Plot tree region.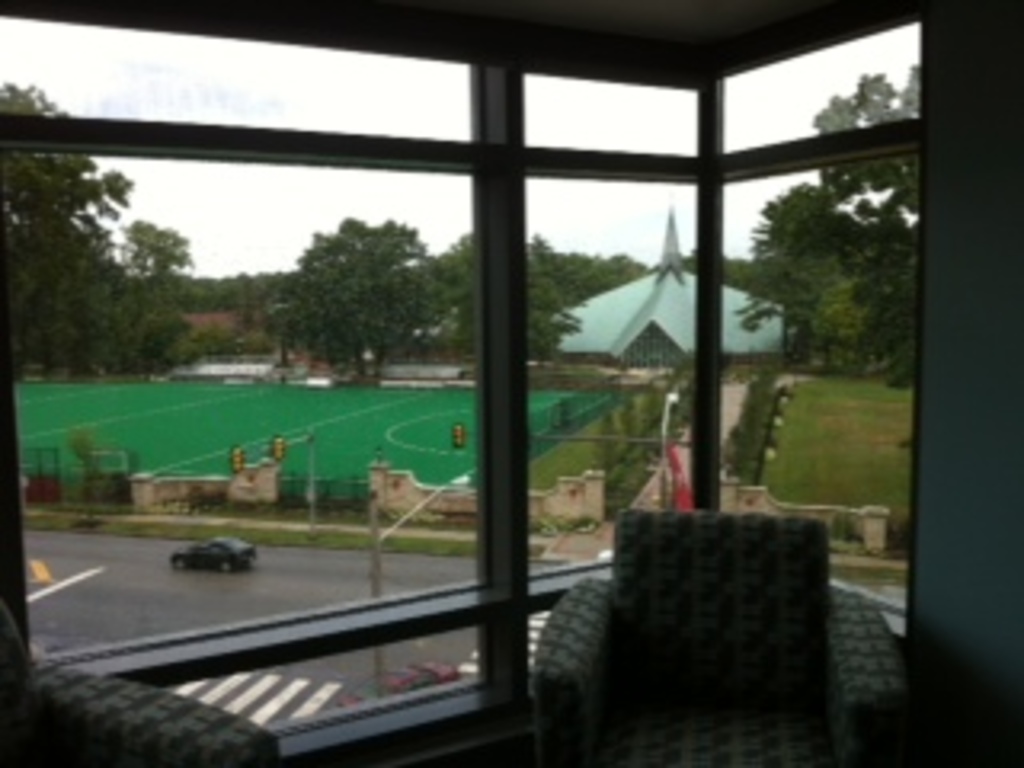
Plotted at bbox(253, 195, 438, 371).
